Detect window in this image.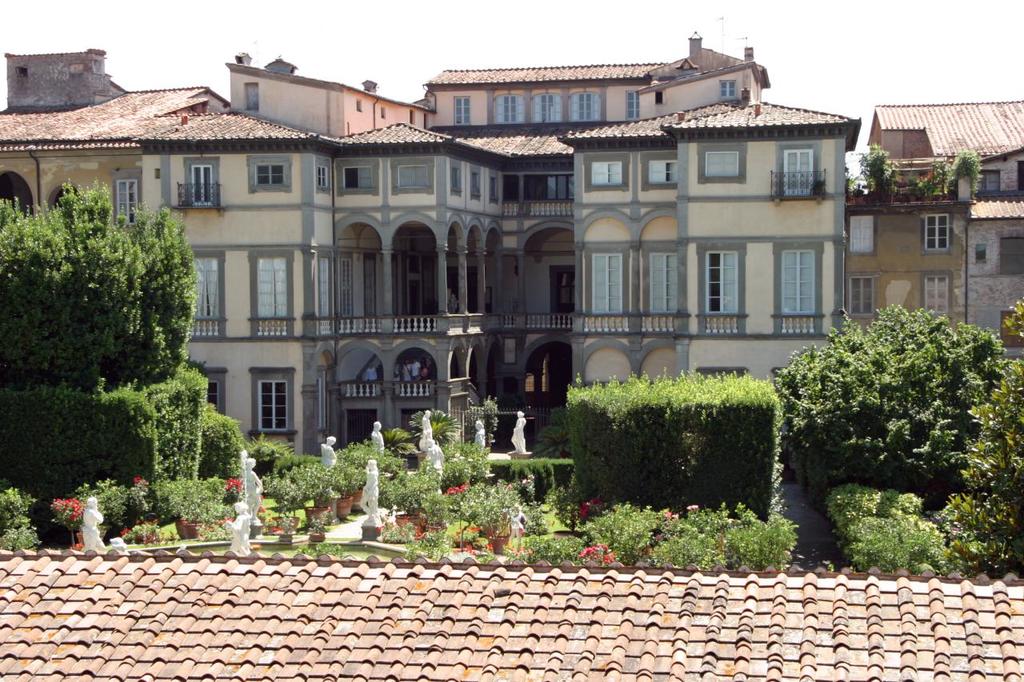
Detection: region(256, 257, 284, 328).
